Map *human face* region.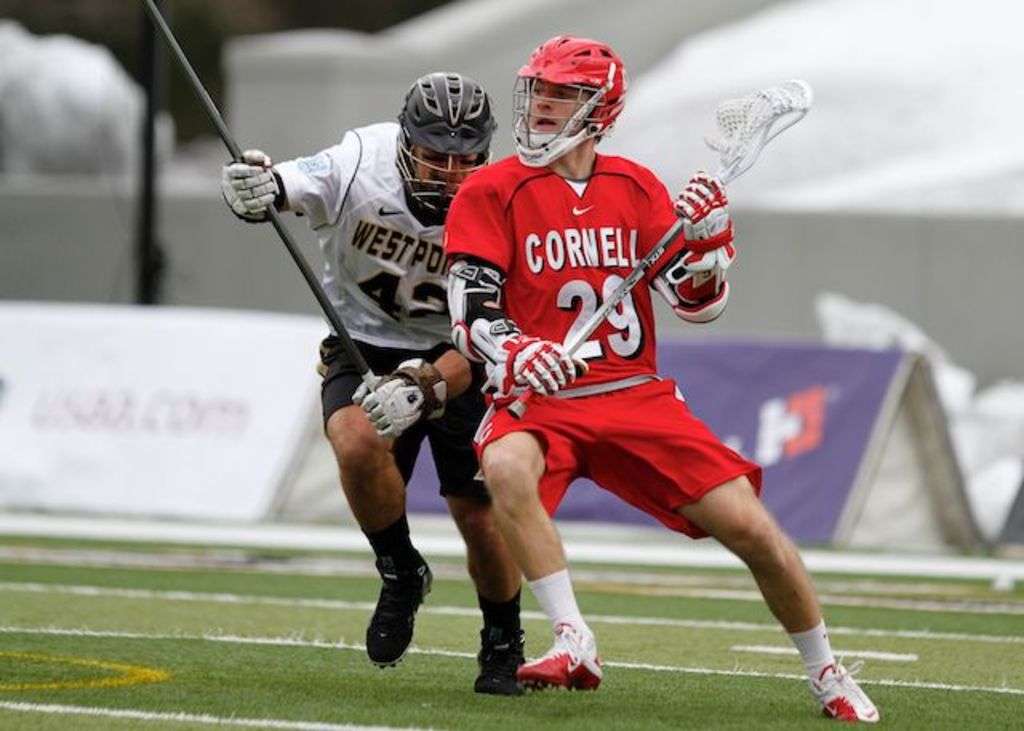
Mapped to <region>410, 149, 483, 192</region>.
